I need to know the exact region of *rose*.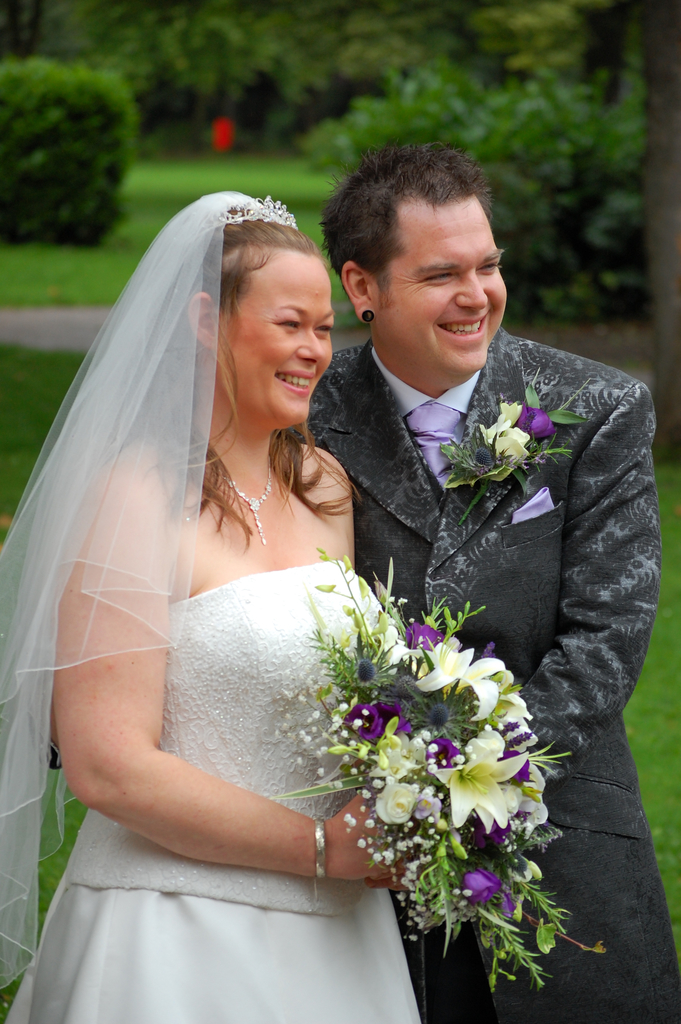
Region: (382, 706, 410, 732).
